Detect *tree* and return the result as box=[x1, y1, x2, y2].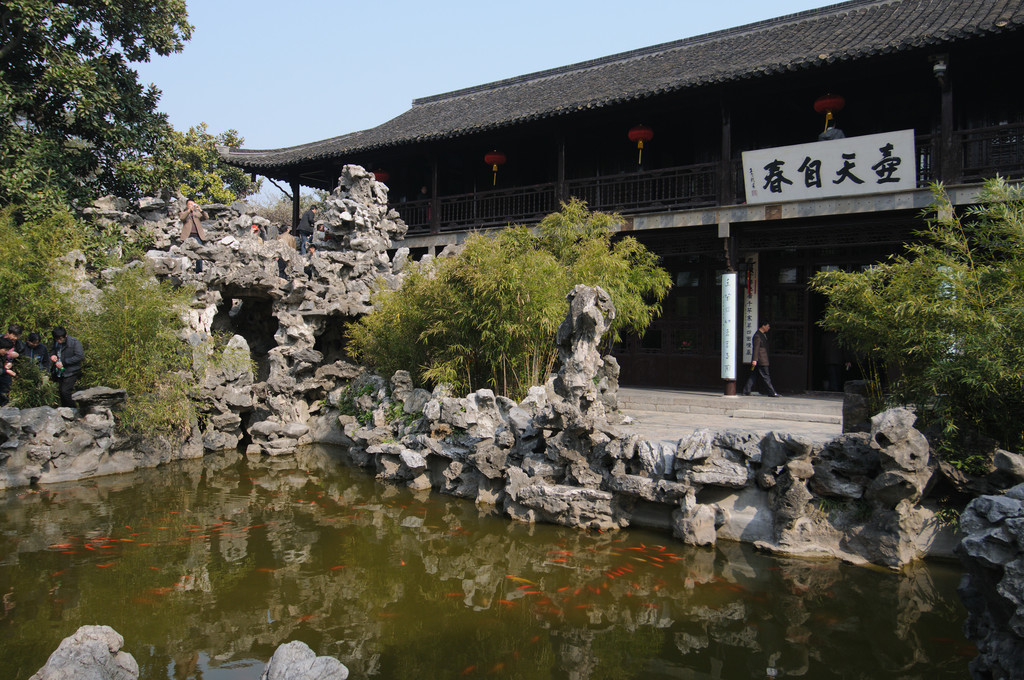
box=[330, 209, 676, 397].
